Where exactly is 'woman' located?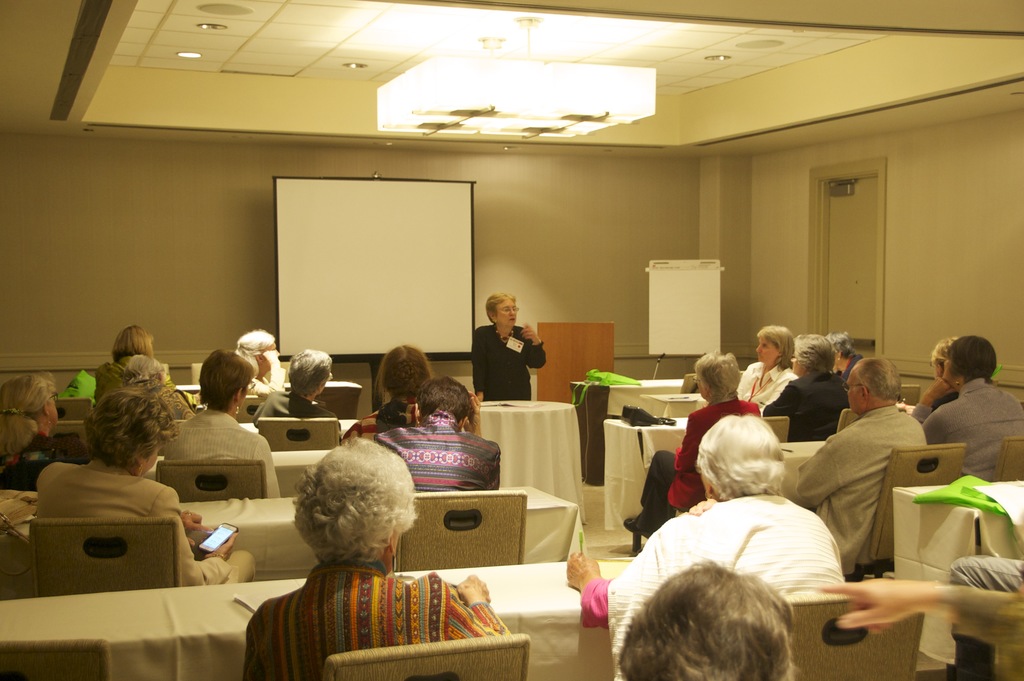
Its bounding box is 759,332,848,444.
